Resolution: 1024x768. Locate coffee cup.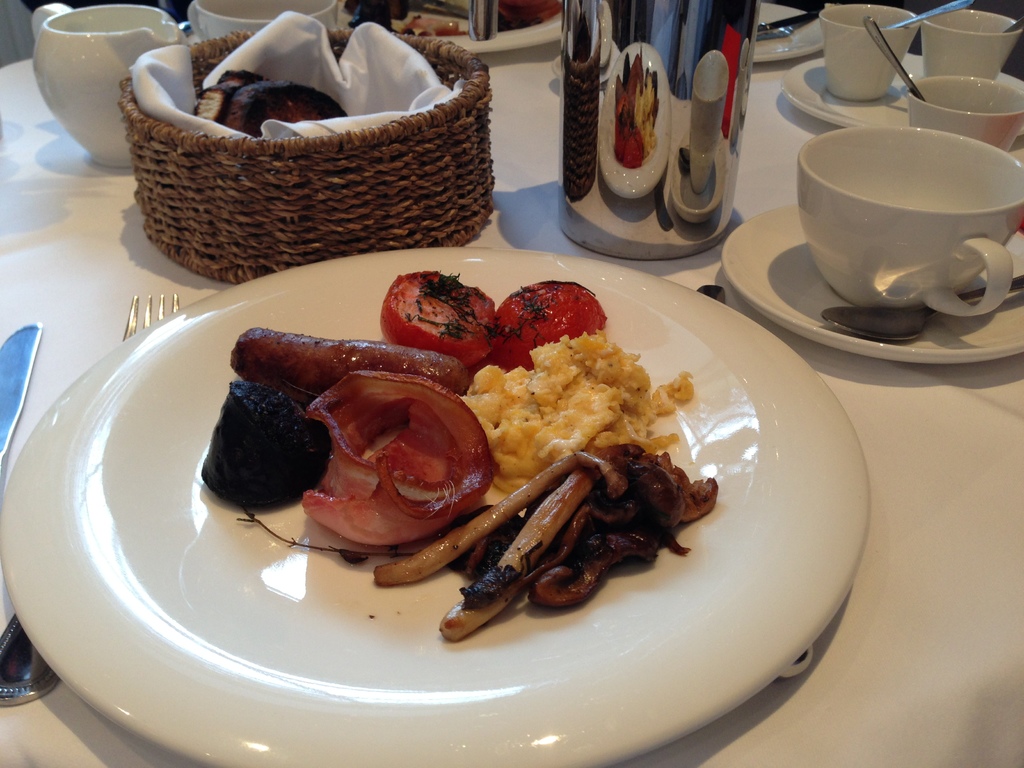
(left=922, top=6, right=1023, bottom=78).
